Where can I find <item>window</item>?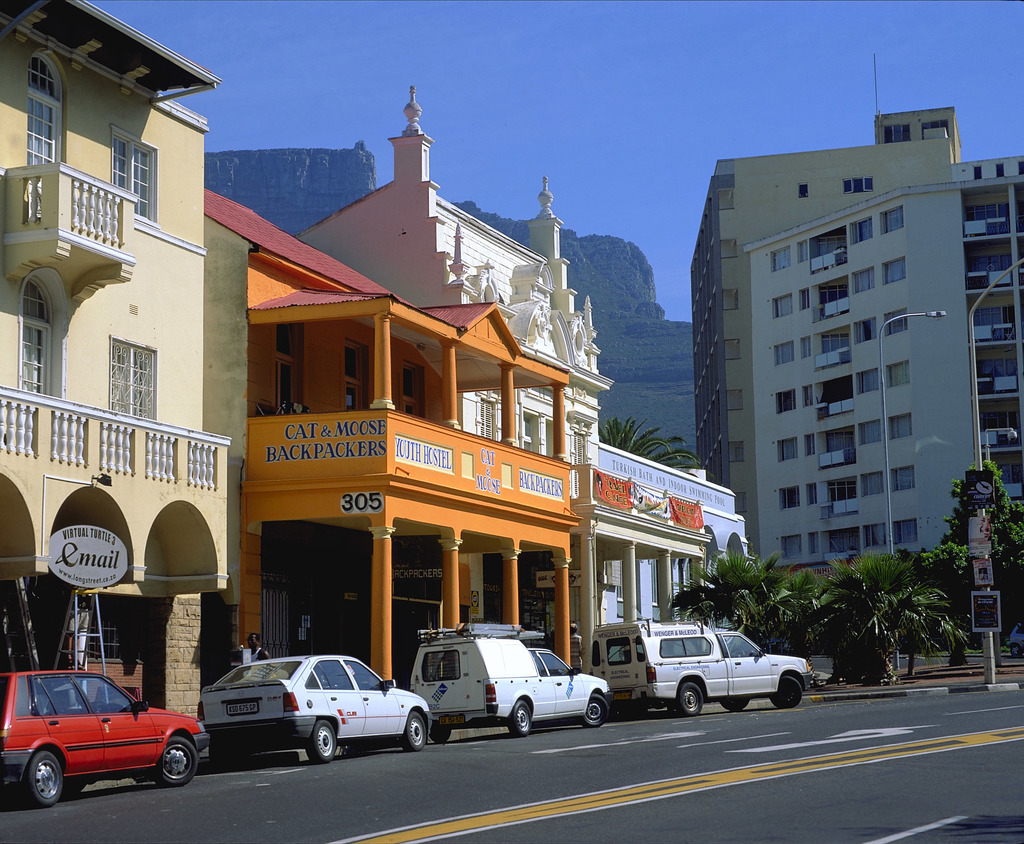
You can find it at (left=800, top=285, right=812, bottom=311).
